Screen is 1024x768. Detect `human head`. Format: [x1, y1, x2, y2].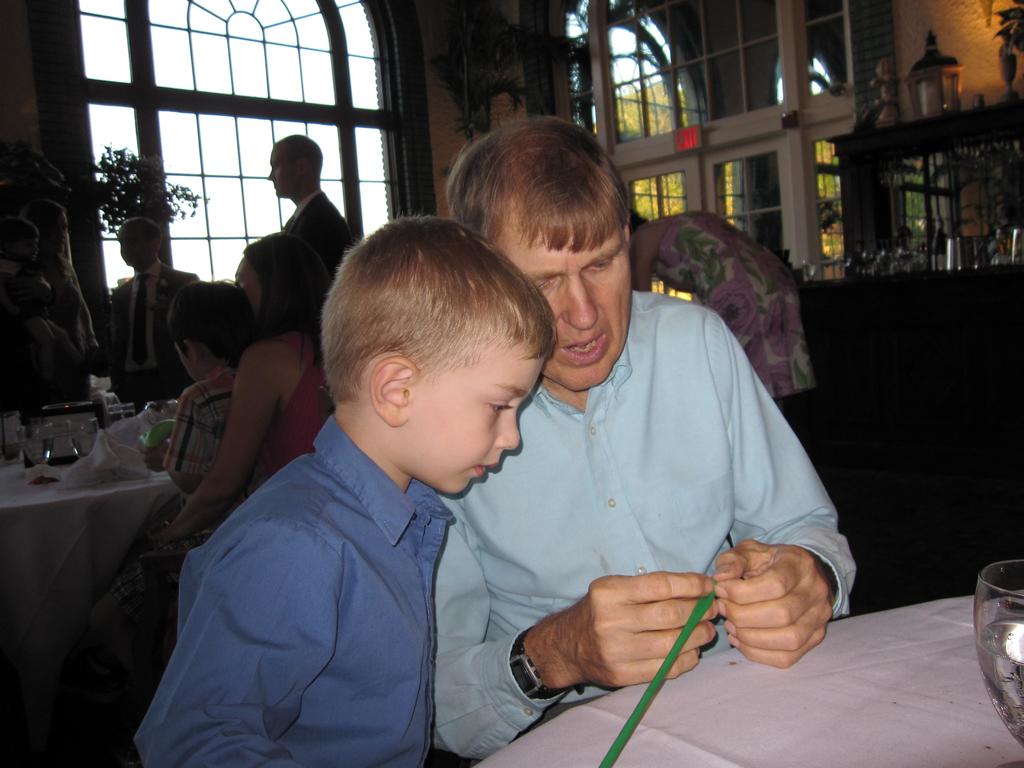
[266, 129, 324, 196].
